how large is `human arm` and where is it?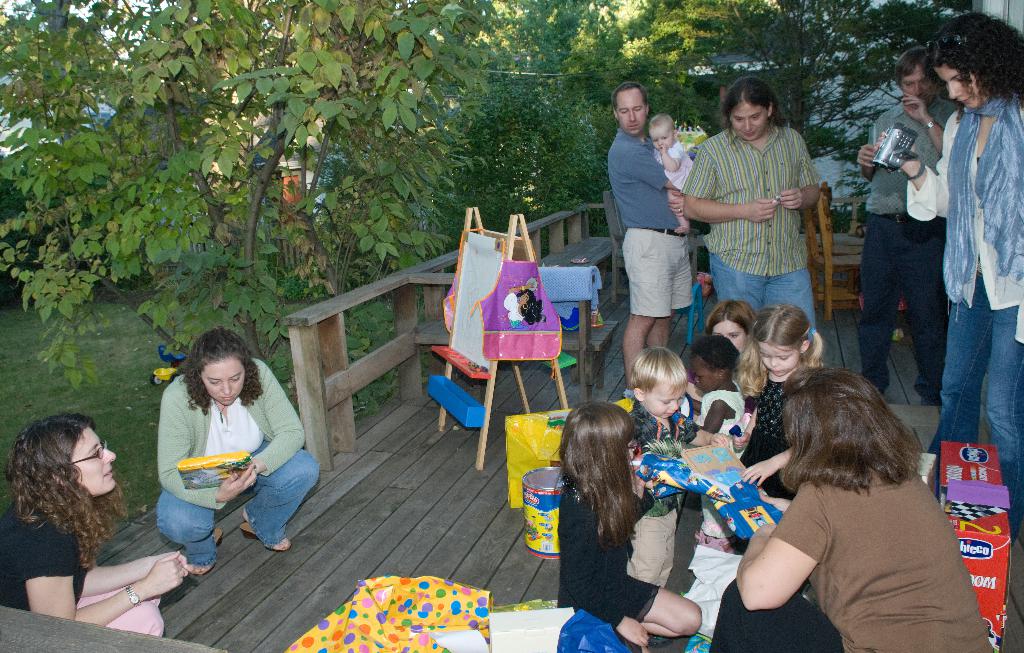
Bounding box: [241, 358, 307, 476].
